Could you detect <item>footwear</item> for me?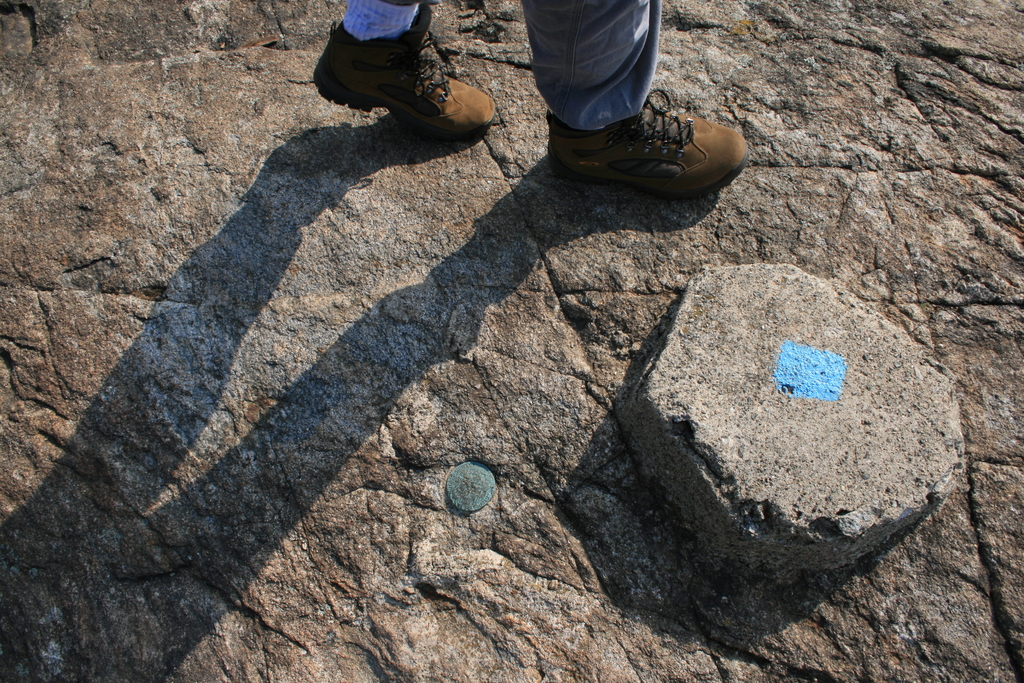
Detection result: locate(308, 3, 499, 147).
